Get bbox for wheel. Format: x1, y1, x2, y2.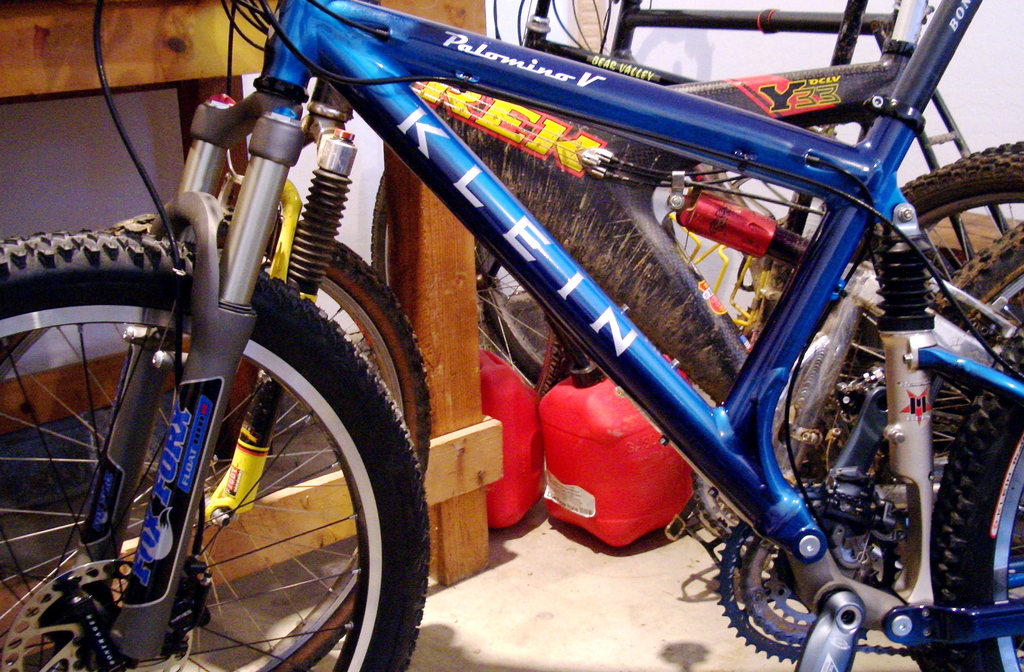
0, 195, 433, 671.
